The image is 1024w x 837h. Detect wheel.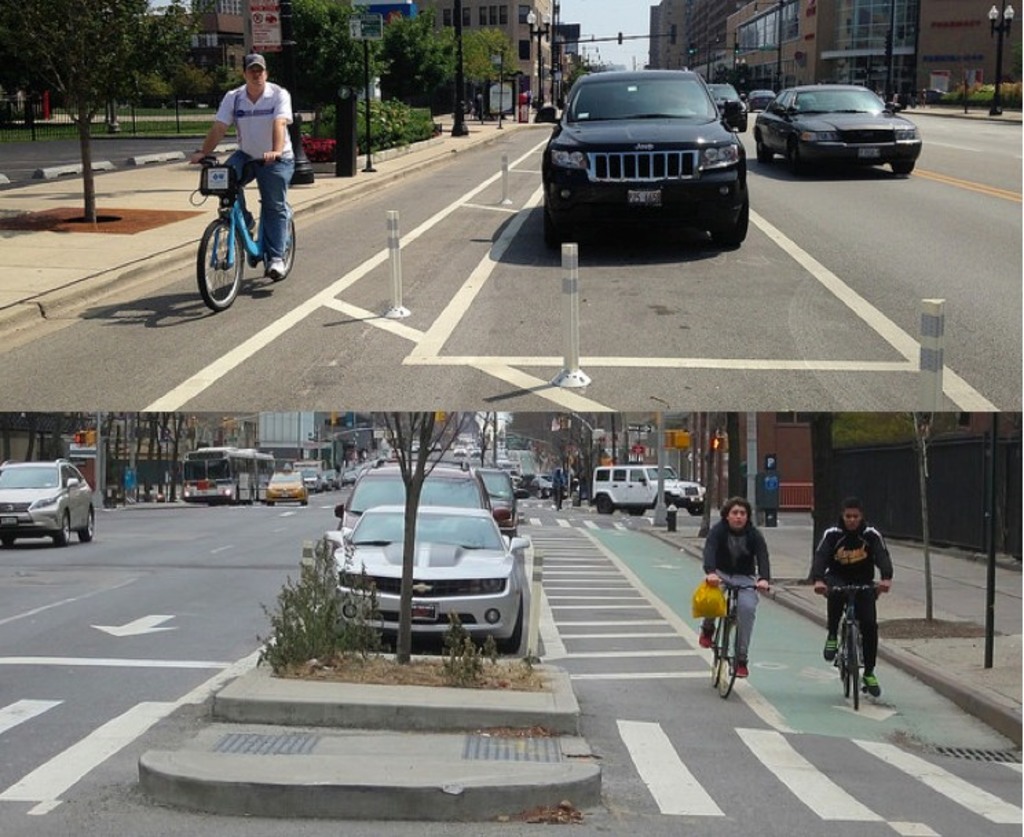
Detection: 300,497,308,507.
